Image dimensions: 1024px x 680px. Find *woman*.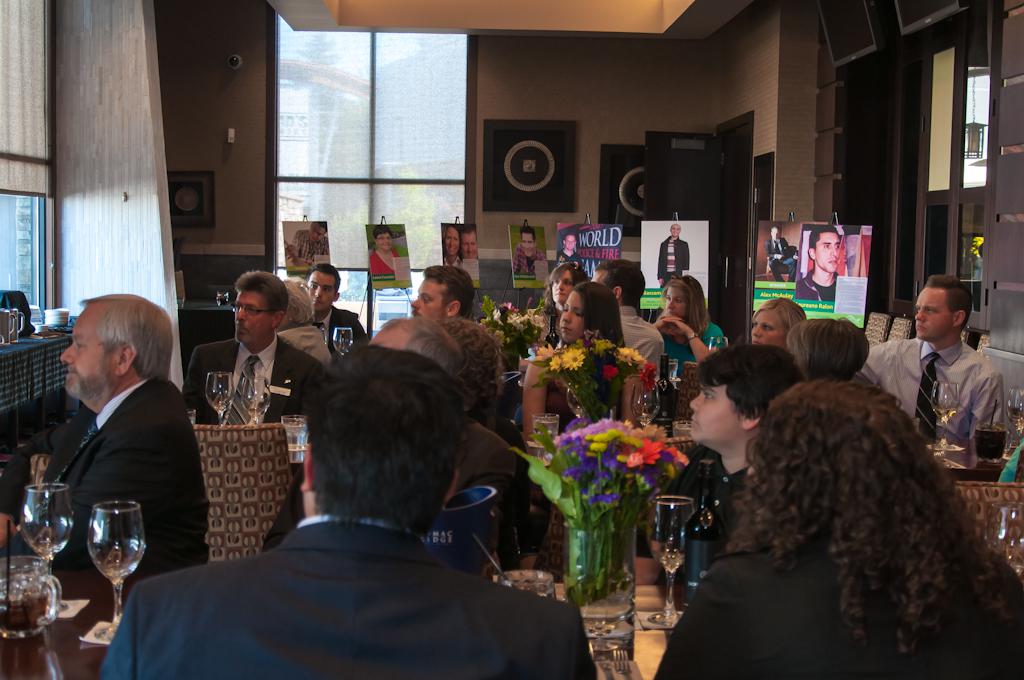
pyautogui.locateOnScreen(368, 229, 401, 274).
